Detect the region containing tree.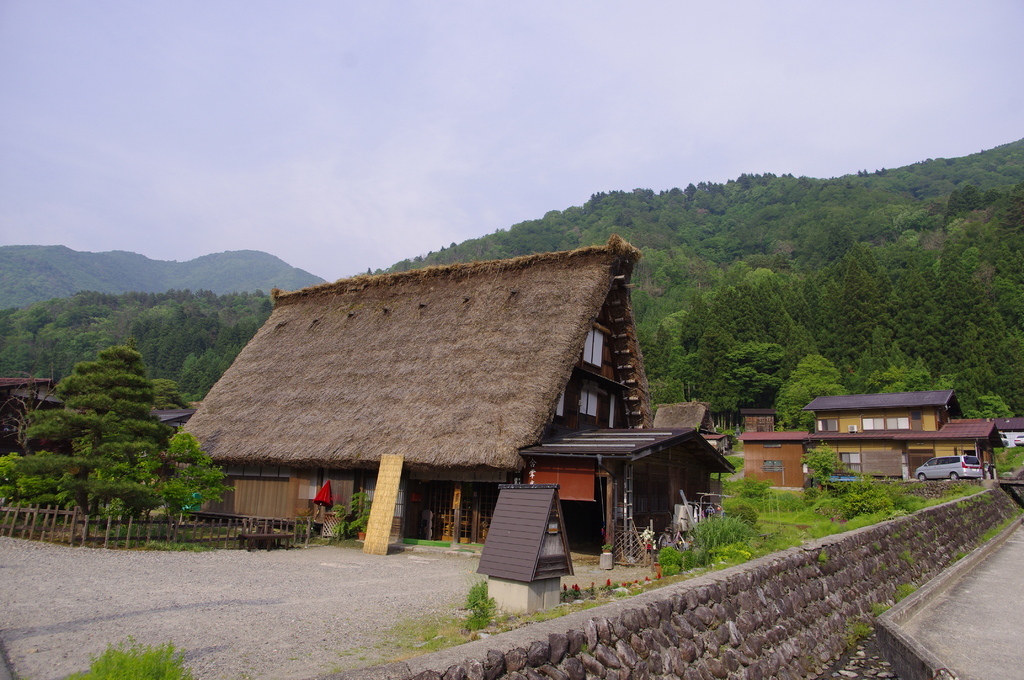
<bbox>657, 296, 717, 353</bbox>.
